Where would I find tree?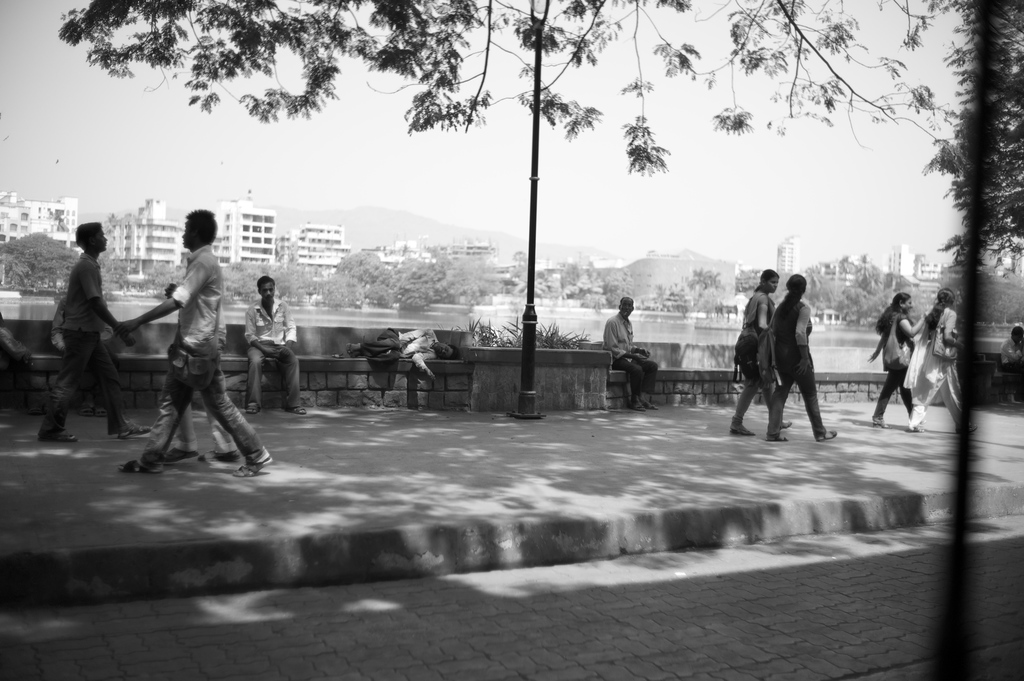
At 662:267:723:314.
